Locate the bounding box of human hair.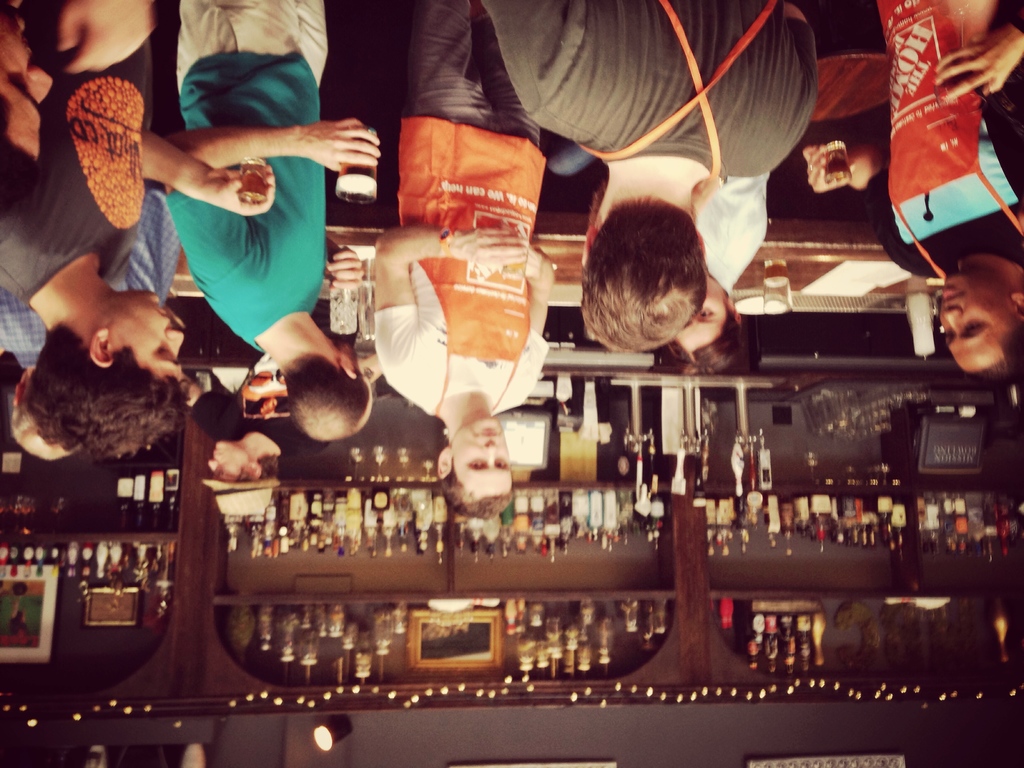
Bounding box: (left=676, top=301, right=748, bottom=374).
